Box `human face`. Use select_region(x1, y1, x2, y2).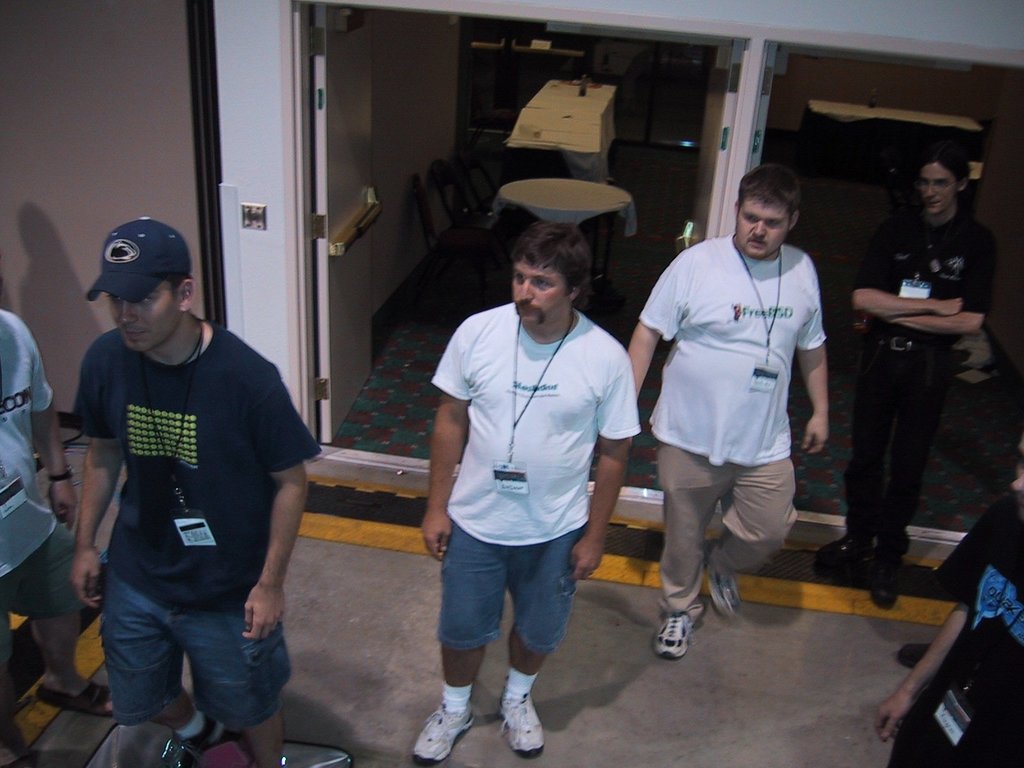
select_region(1010, 429, 1023, 519).
